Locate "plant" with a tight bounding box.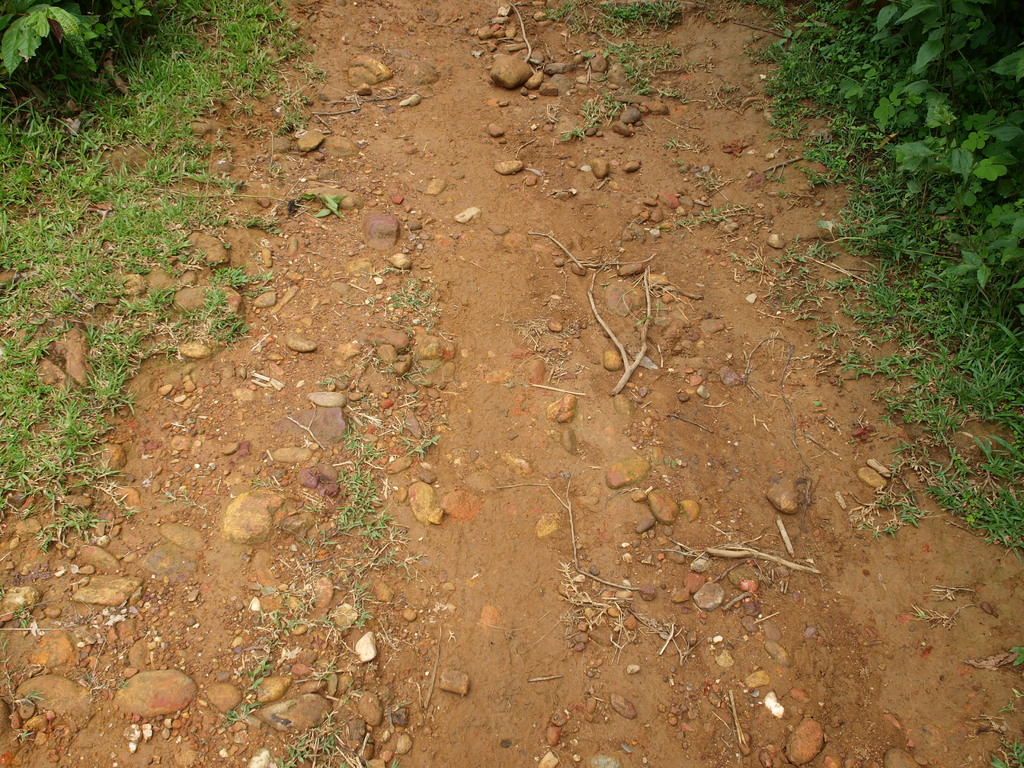
{"left": 401, "top": 433, "right": 447, "bottom": 458}.
